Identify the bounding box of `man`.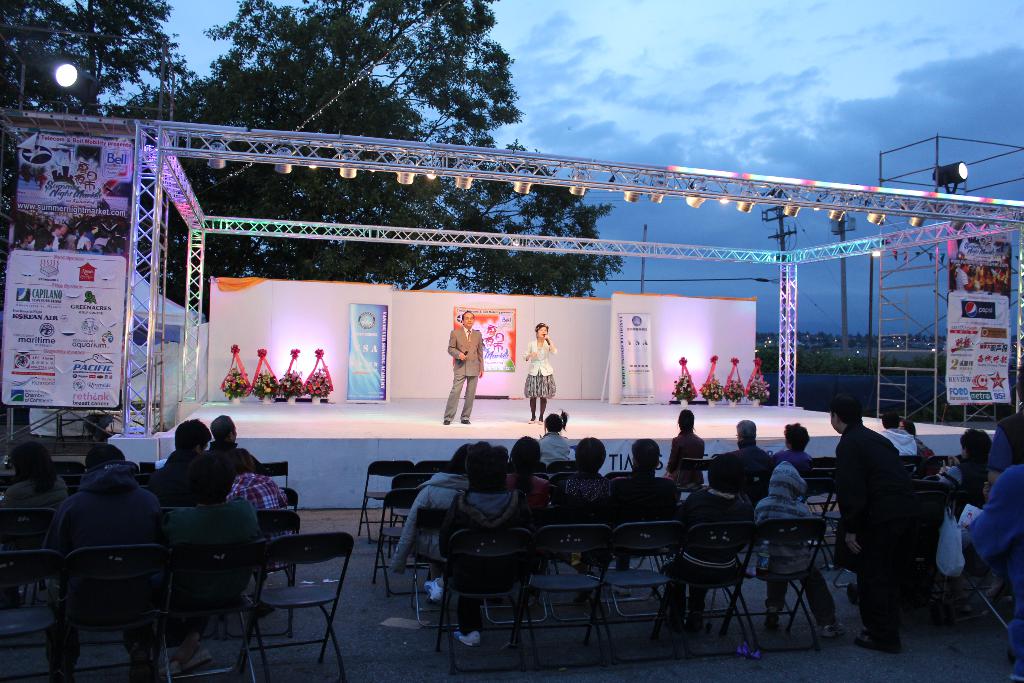
(left=731, top=417, right=769, bottom=473).
